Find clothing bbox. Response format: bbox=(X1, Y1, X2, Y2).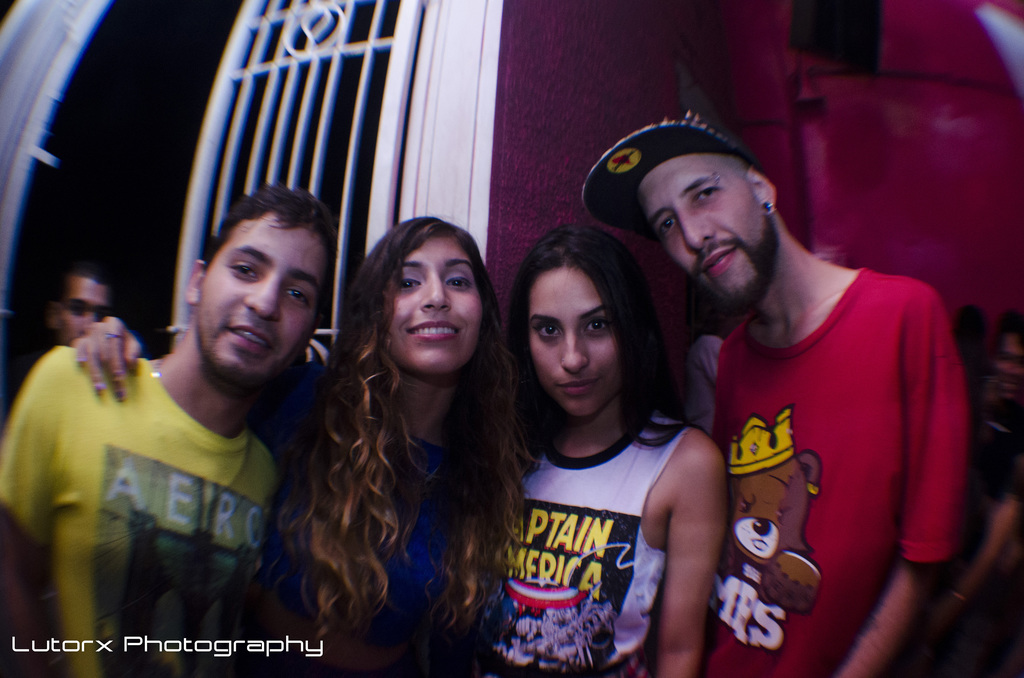
bbox=(880, 396, 1023, 677).
